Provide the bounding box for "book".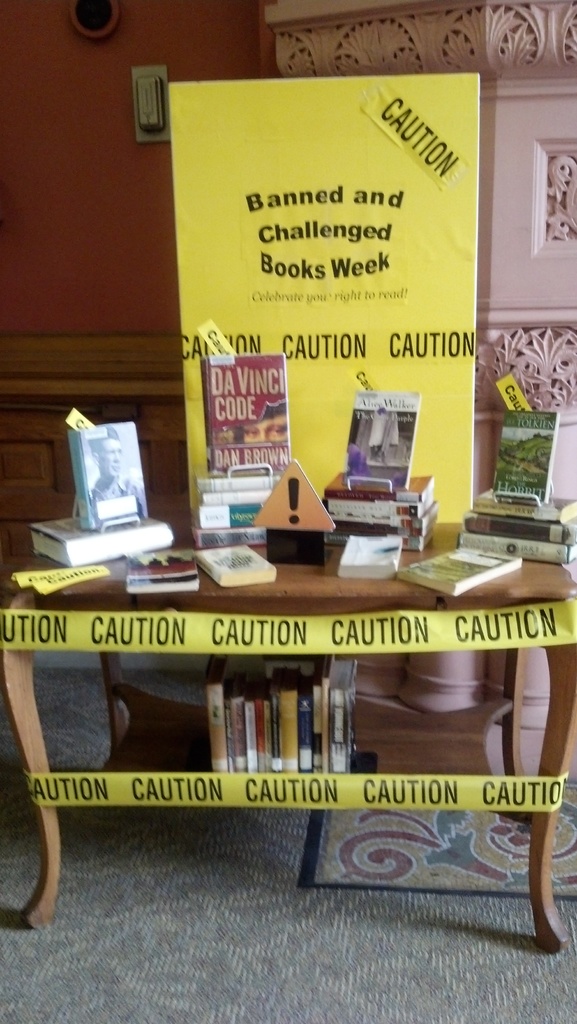
<region>186, 316, 304, 503</region>.
